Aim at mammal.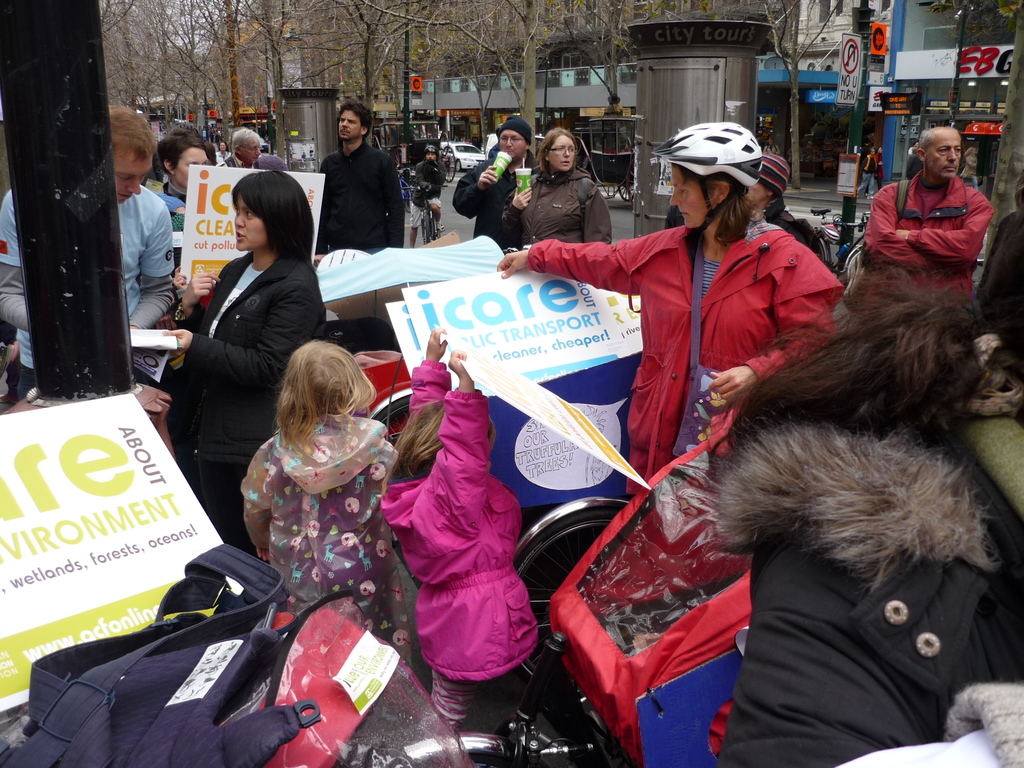
Aimed at 490/120/847/529.
